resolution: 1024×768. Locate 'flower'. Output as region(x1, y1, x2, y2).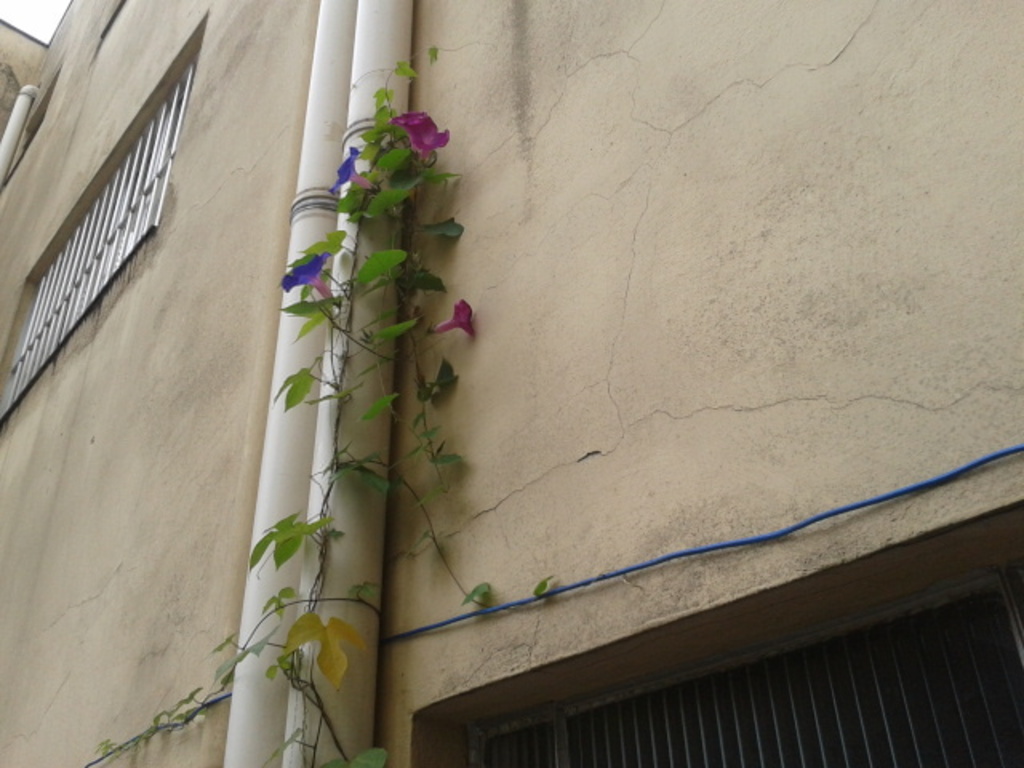
region(326, 146, 374, 200).
